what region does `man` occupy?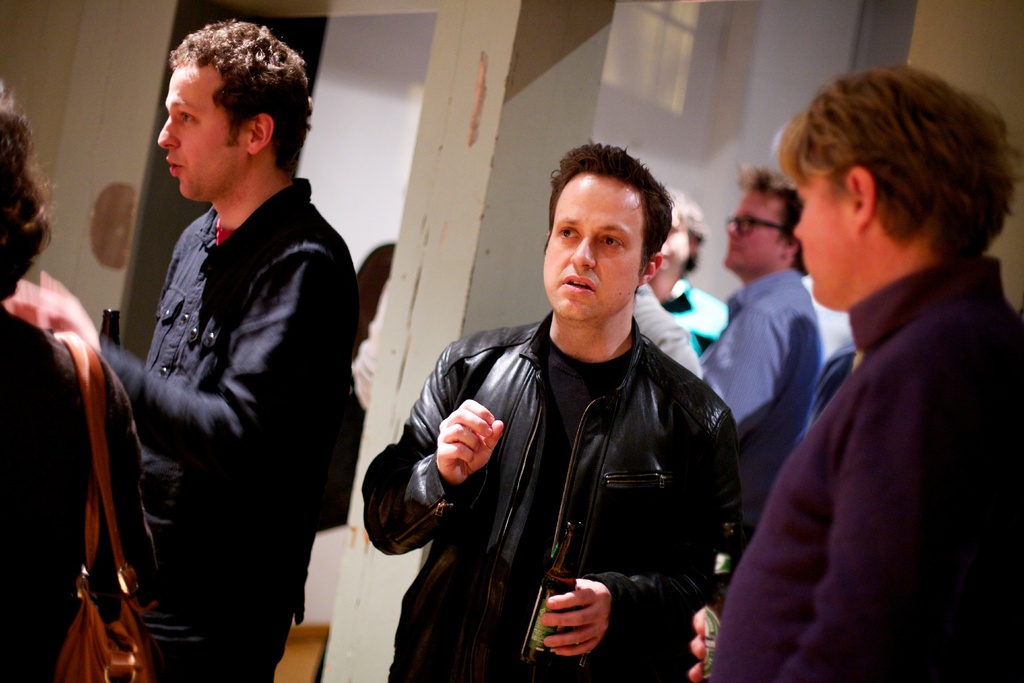
l=360, t=137, r=739, b=682.
